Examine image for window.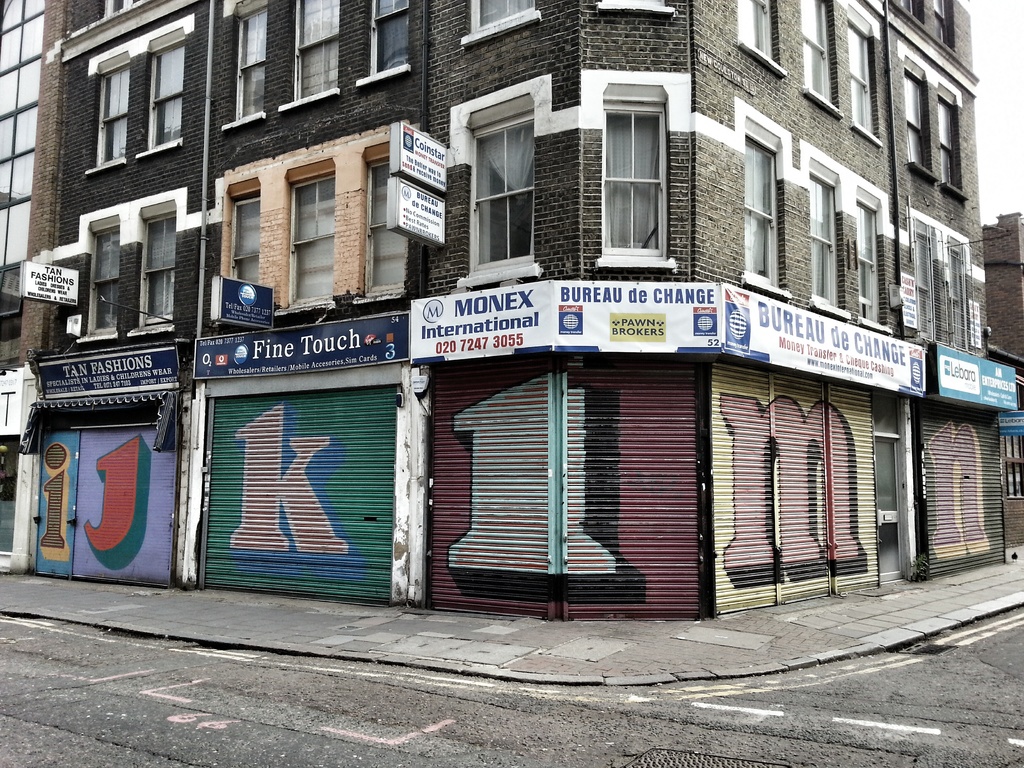
Examination result: 86, 221, 123, 341.
